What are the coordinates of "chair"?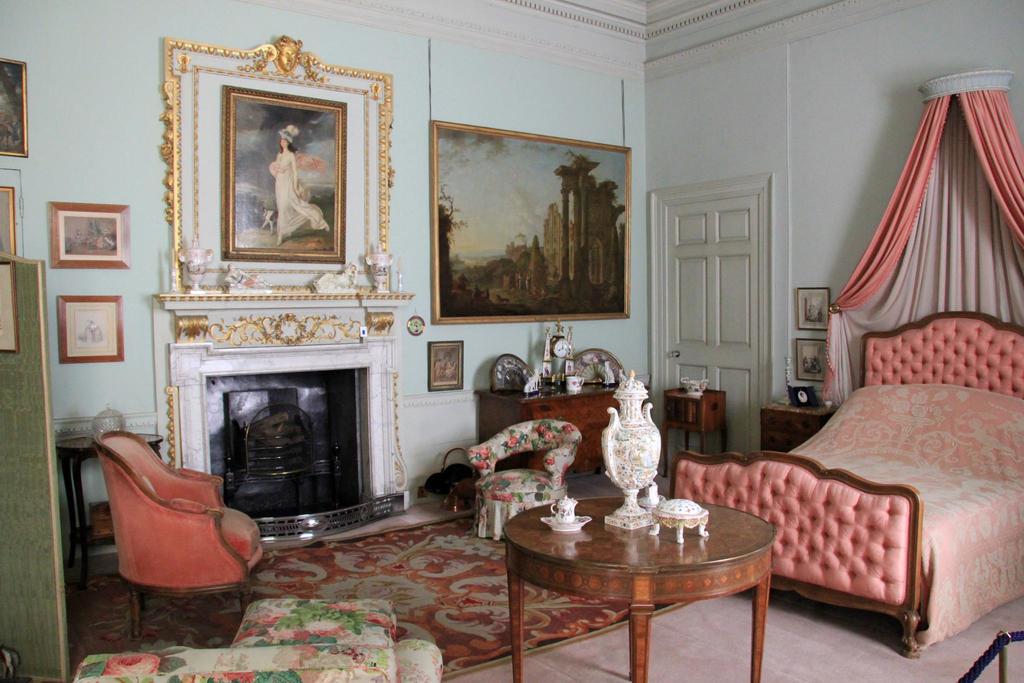
pyautogui.locateOnScreen(93, 430, 258, 656).
